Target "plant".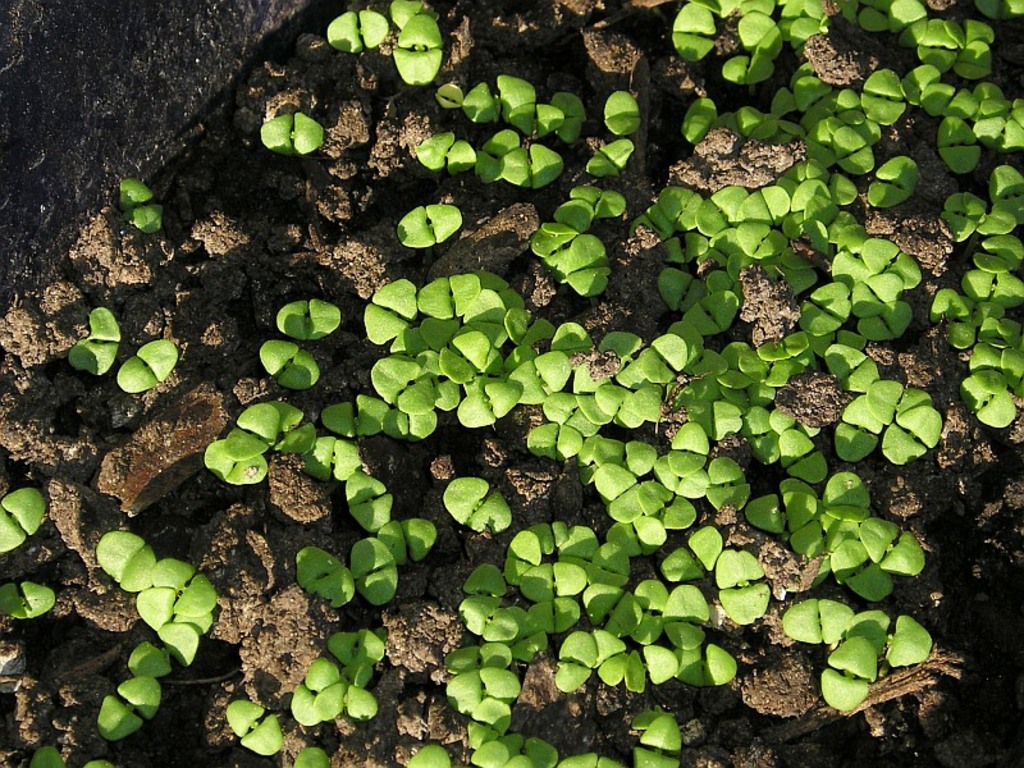
Target region: bbox=[513, 344, 581, 406].
